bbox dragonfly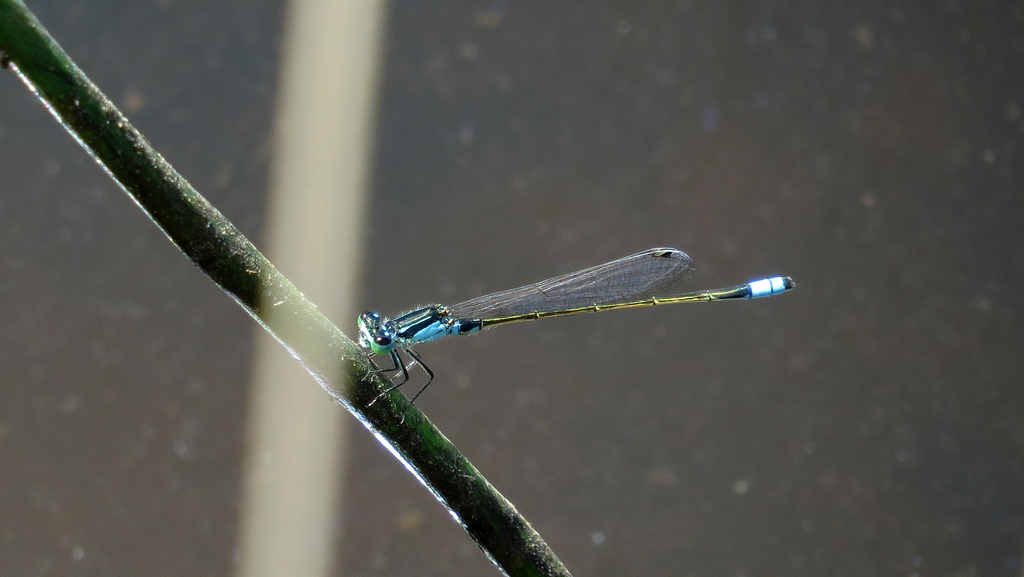
x1=347 y1=240 x2=796 y2=425
